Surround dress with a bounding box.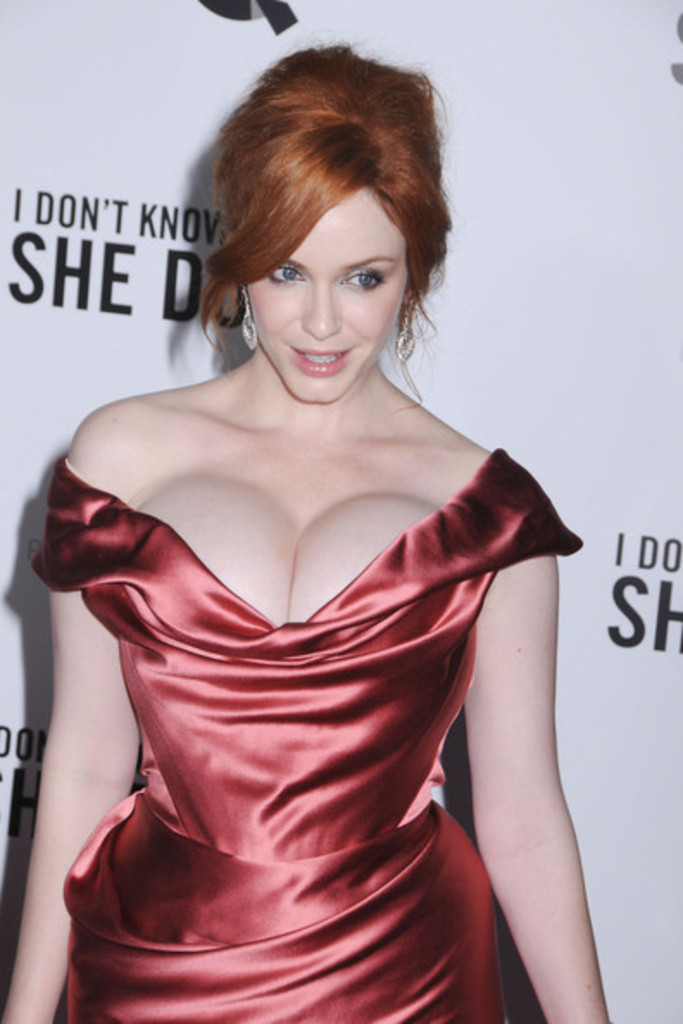
box=[31, 450, 590, 1022].
